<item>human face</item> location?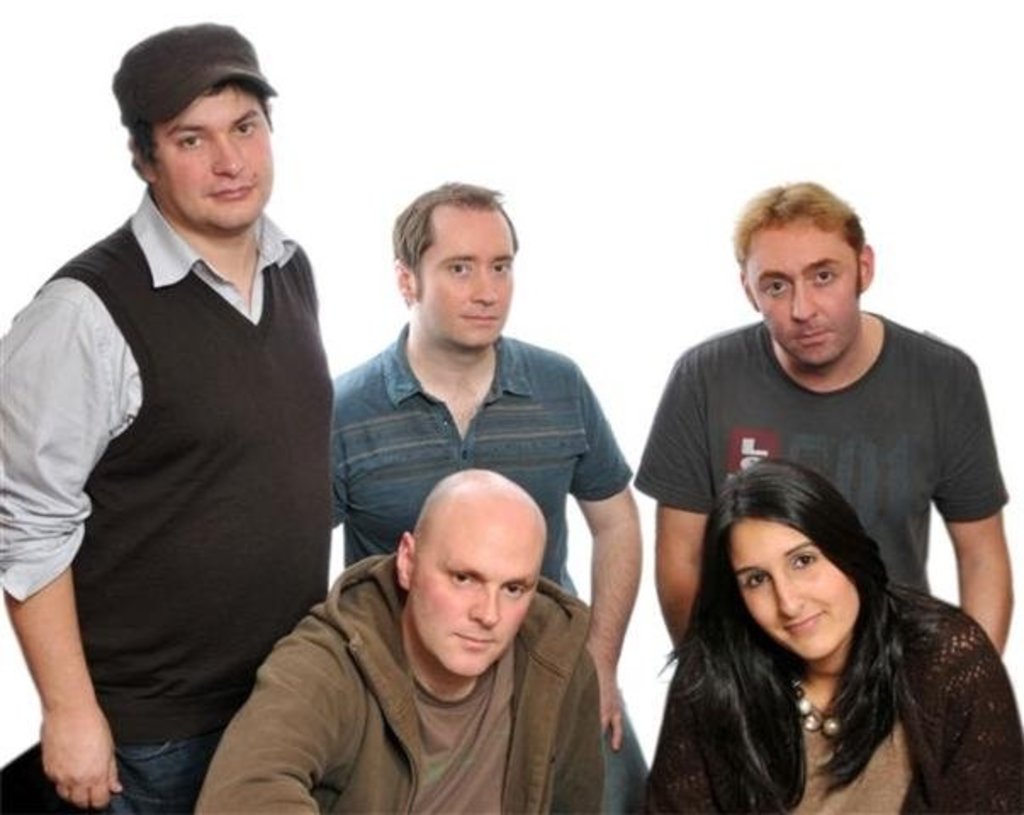
rect(409, 494, 543, 679)
